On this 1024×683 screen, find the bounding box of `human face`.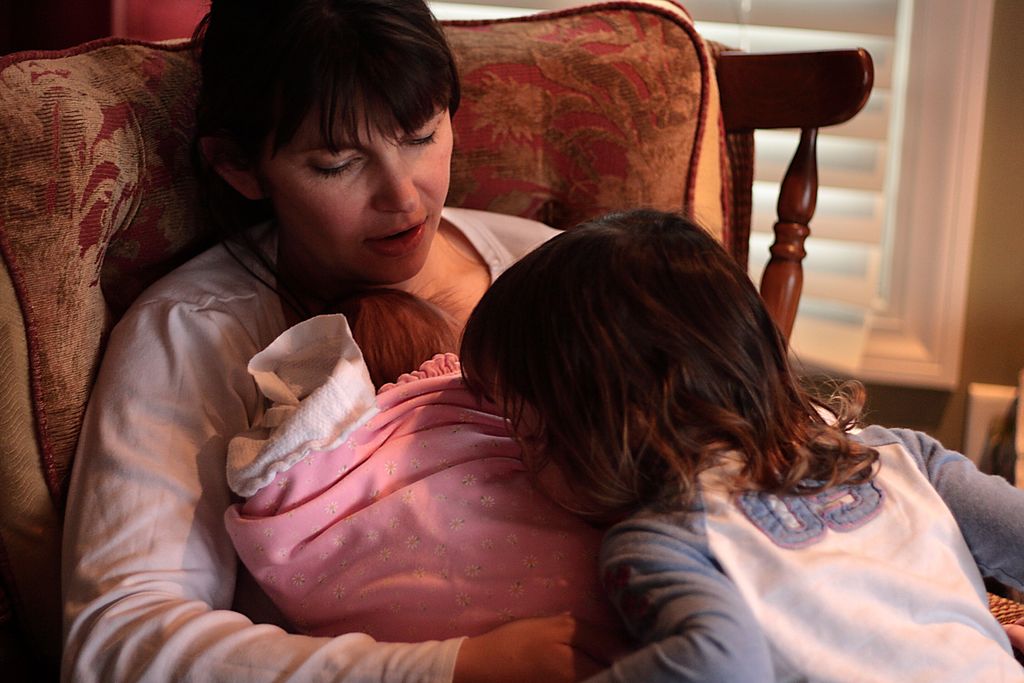
Bounding box: left=276, top=101, right=450, bottom=276.
